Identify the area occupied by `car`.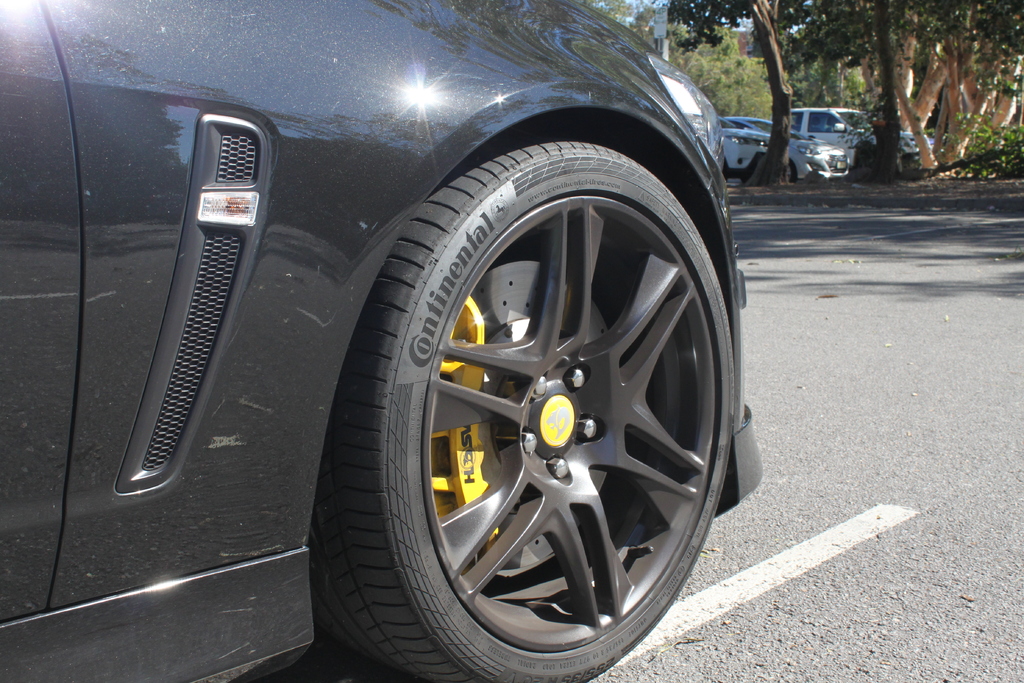
Area: left=786, top=101, right=920, bottom=173.
